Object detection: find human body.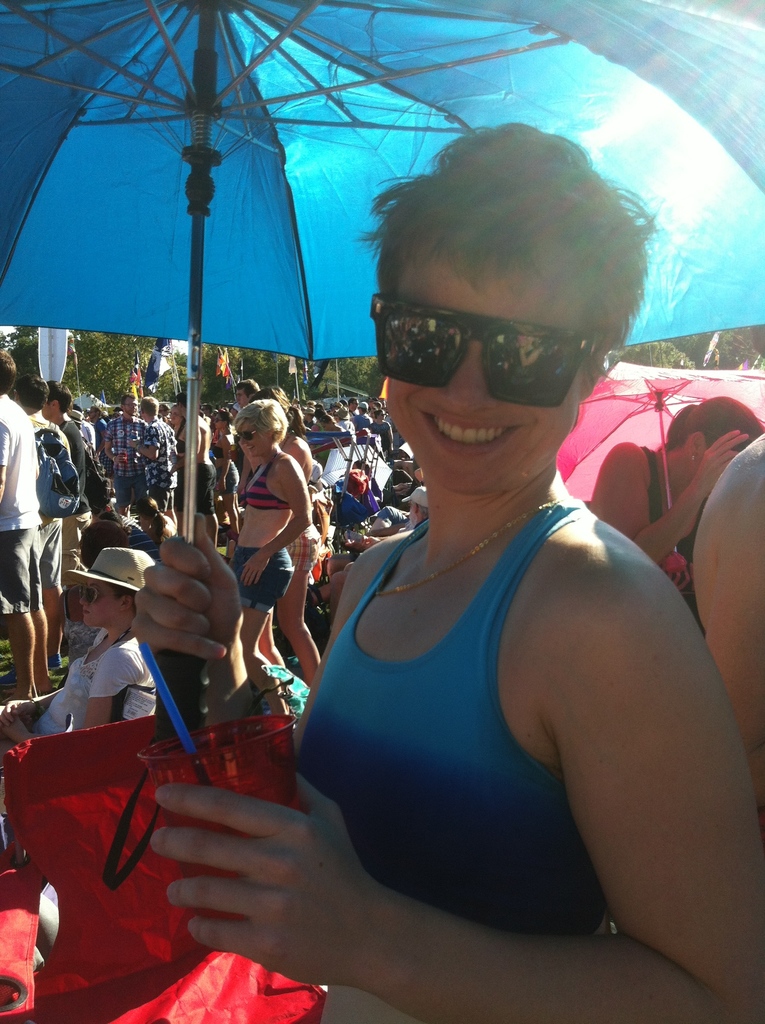
<bbox>0, 538, 147, 869</bbox>.
